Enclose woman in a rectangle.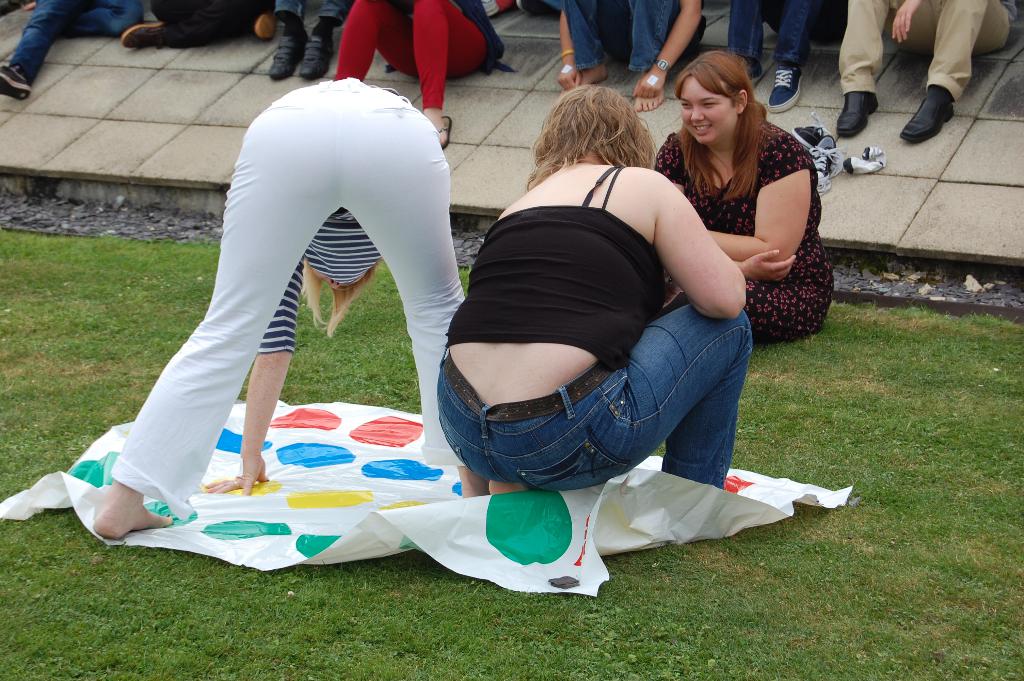
{"left": 653, "top": 44, "right": 831, "bottom": 346}.
